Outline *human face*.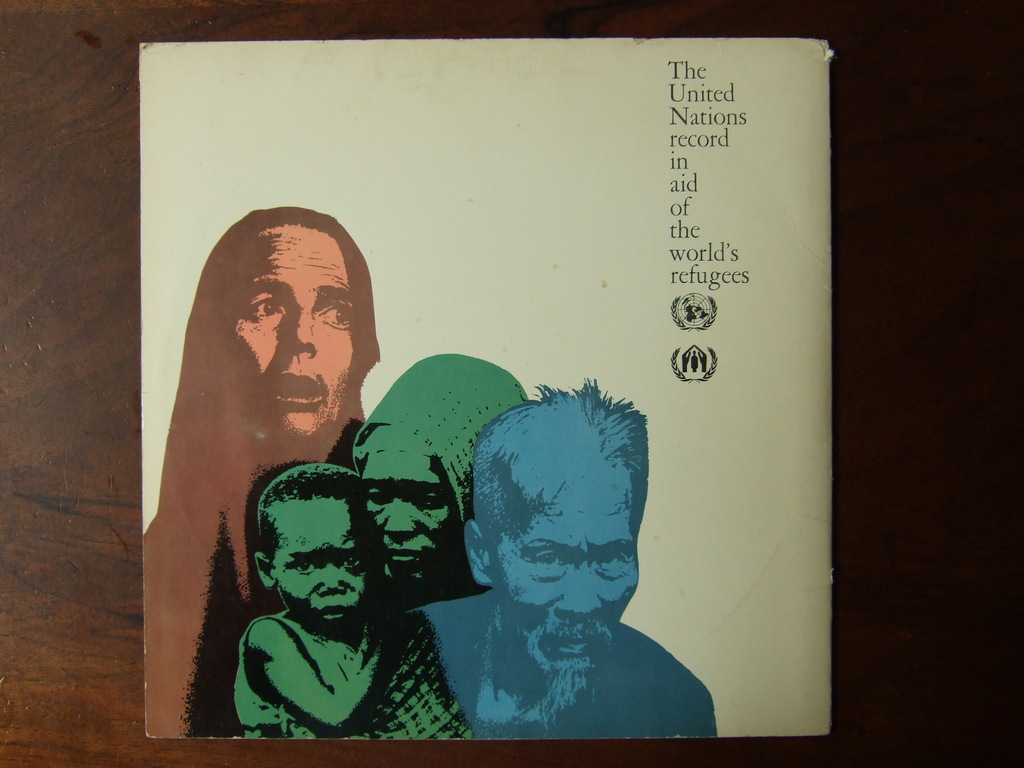
Outline: crop(227, 224, 359, 435).
